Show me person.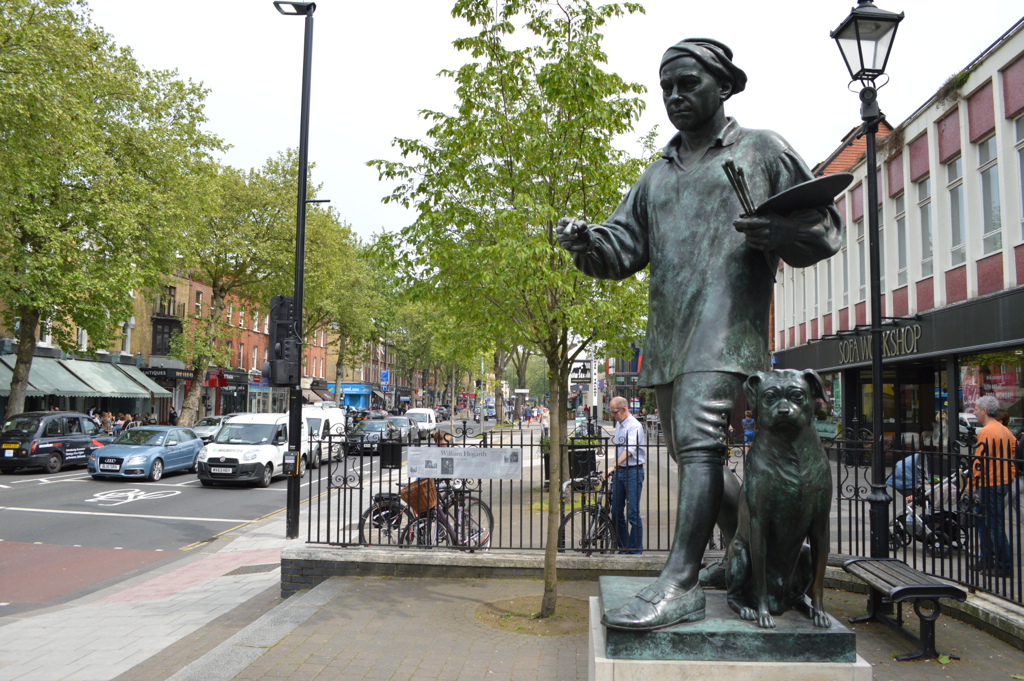
person is here: 48, 404, 60, 414.
